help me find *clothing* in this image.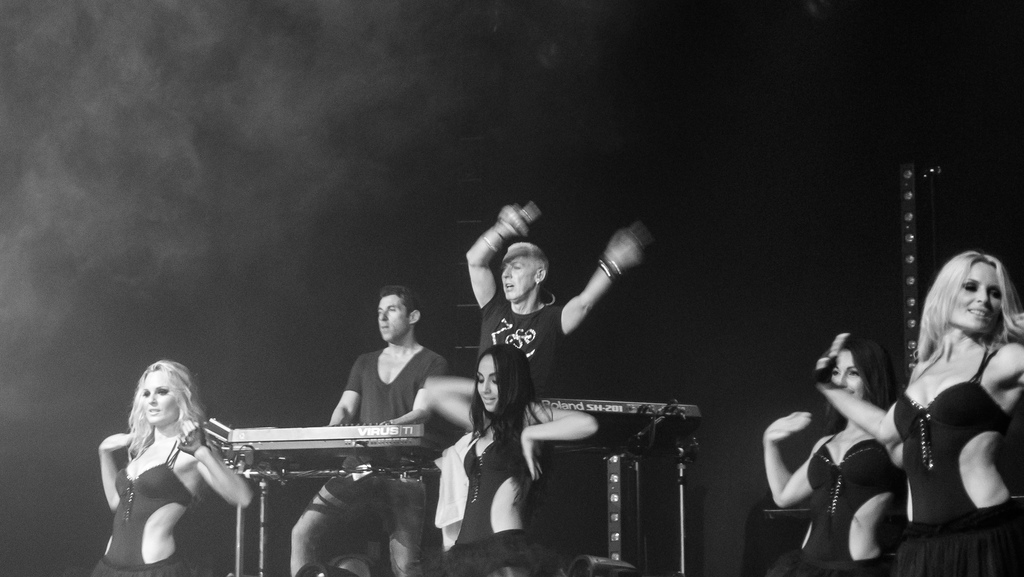
Found it: {"left": 90, "top": 437, "right": 199, "bottom": 576}.
